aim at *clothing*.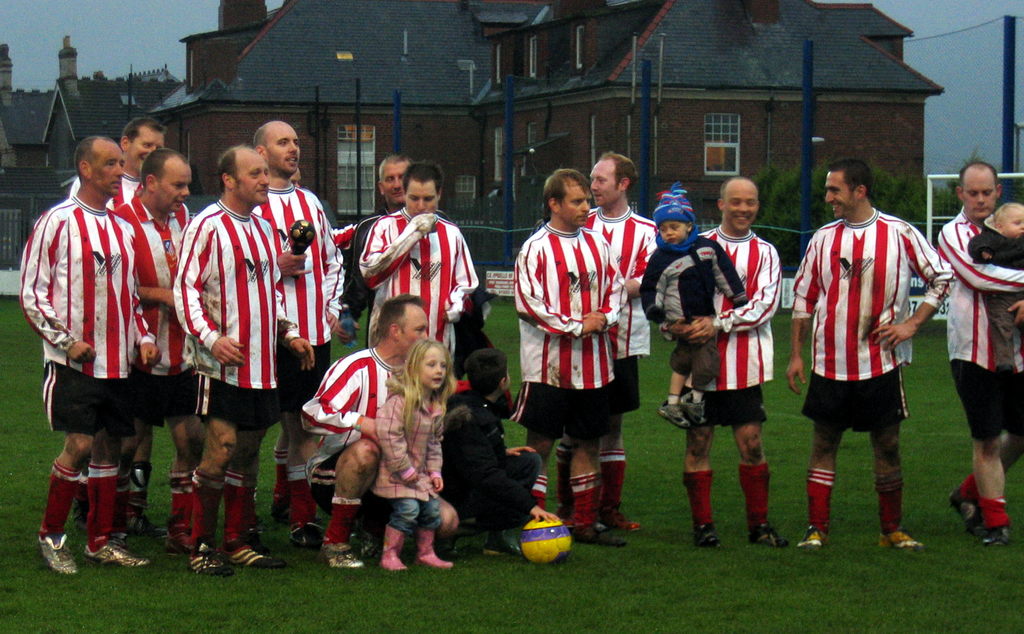
Aimed at <box>302,345,404,513</box>.
